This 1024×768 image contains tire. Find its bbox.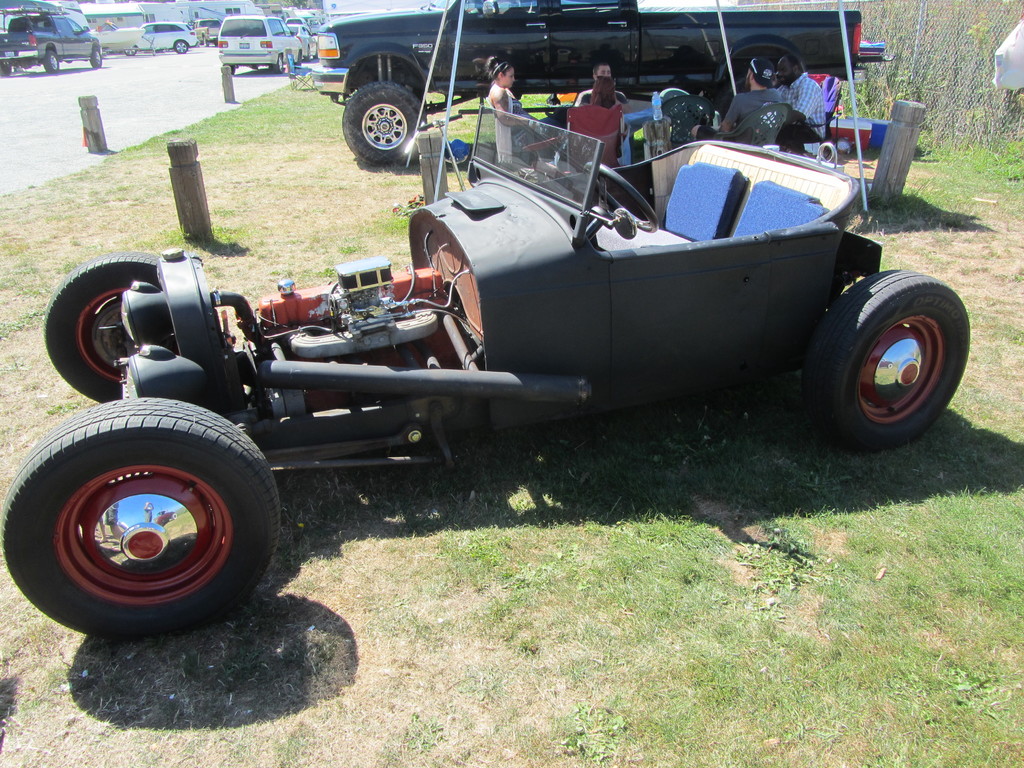
BBox(0, 62, 12, 74).
